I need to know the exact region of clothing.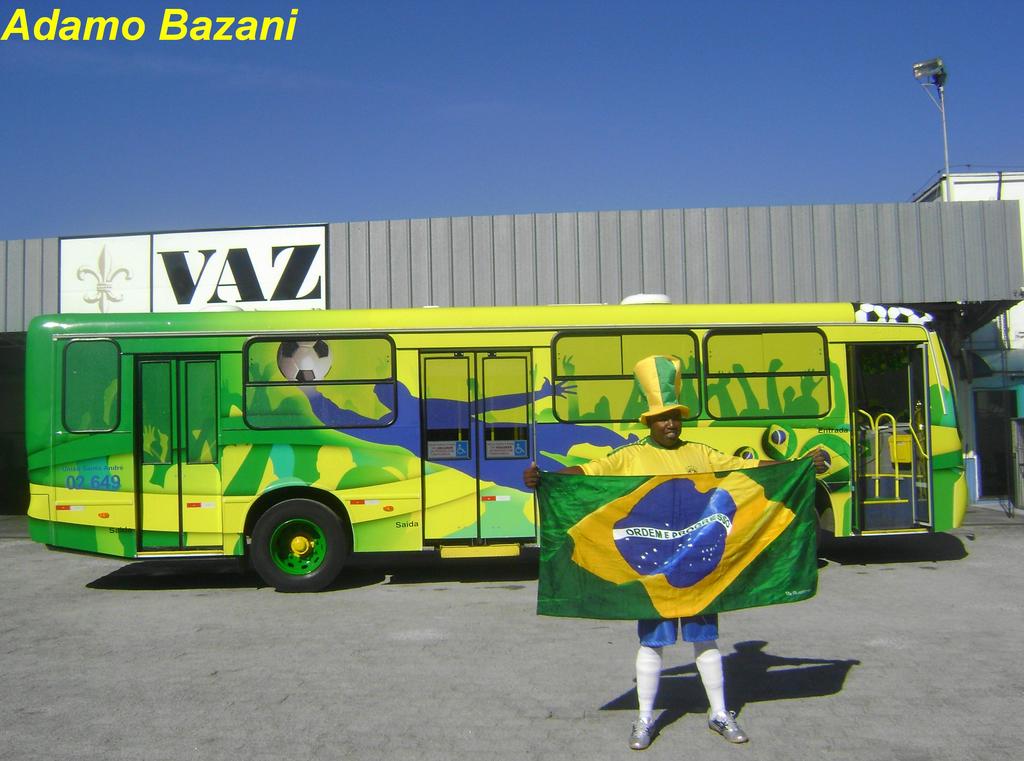
Region: [x1=693, y1=641, x2=729, y2=714].
